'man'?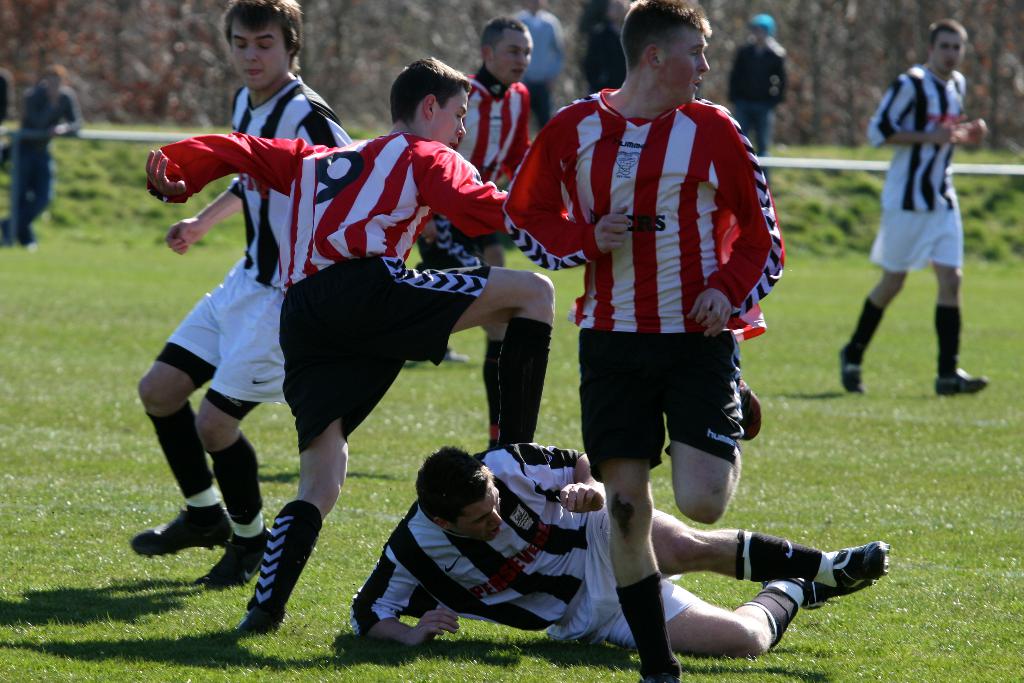
Rect(505, 0, 784, 682)
